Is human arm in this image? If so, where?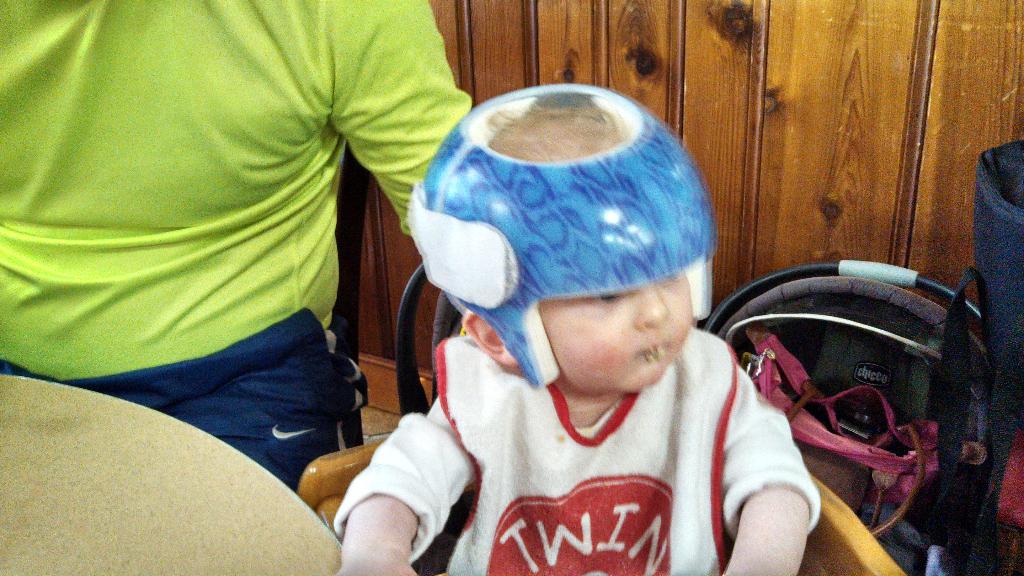
Yes, at BBox(708, 437, 840, 575).
